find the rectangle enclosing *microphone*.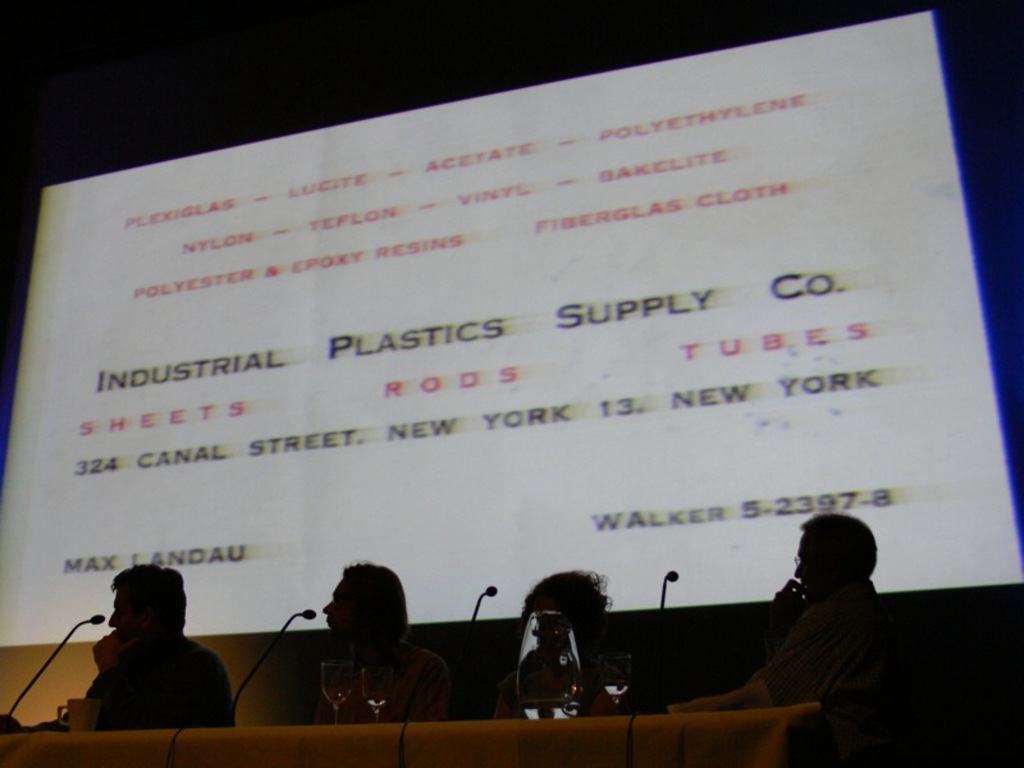
[227, 596, 323, 730].
